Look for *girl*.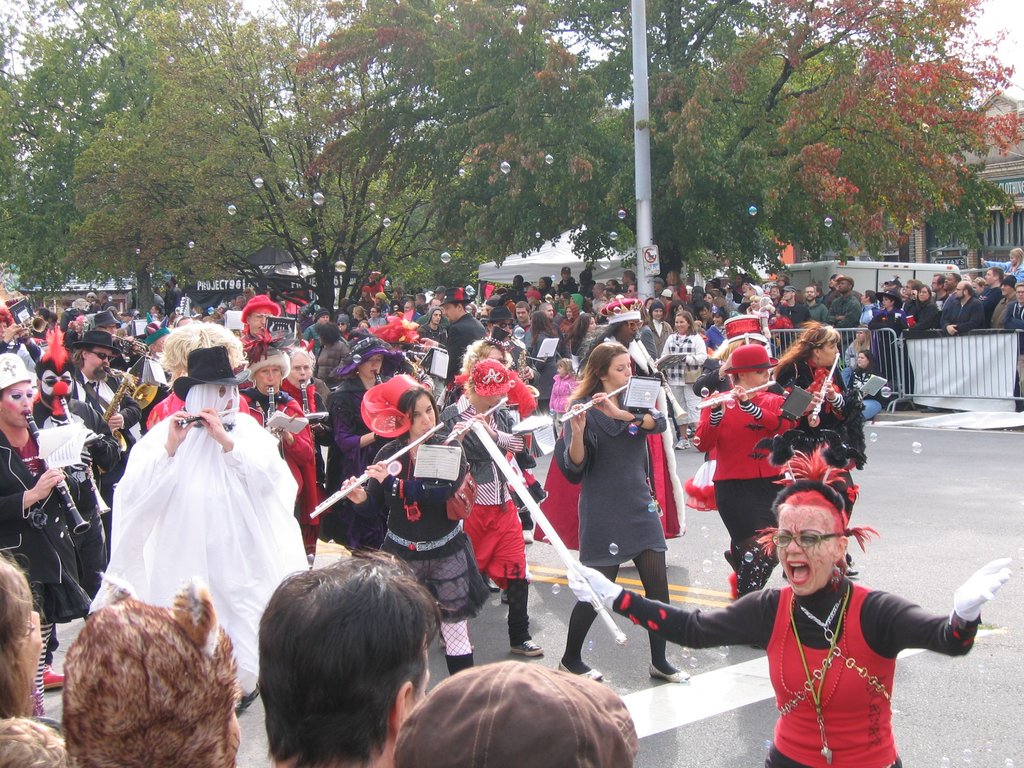
Found: left=374, top=293, right=388, bottom=318.
